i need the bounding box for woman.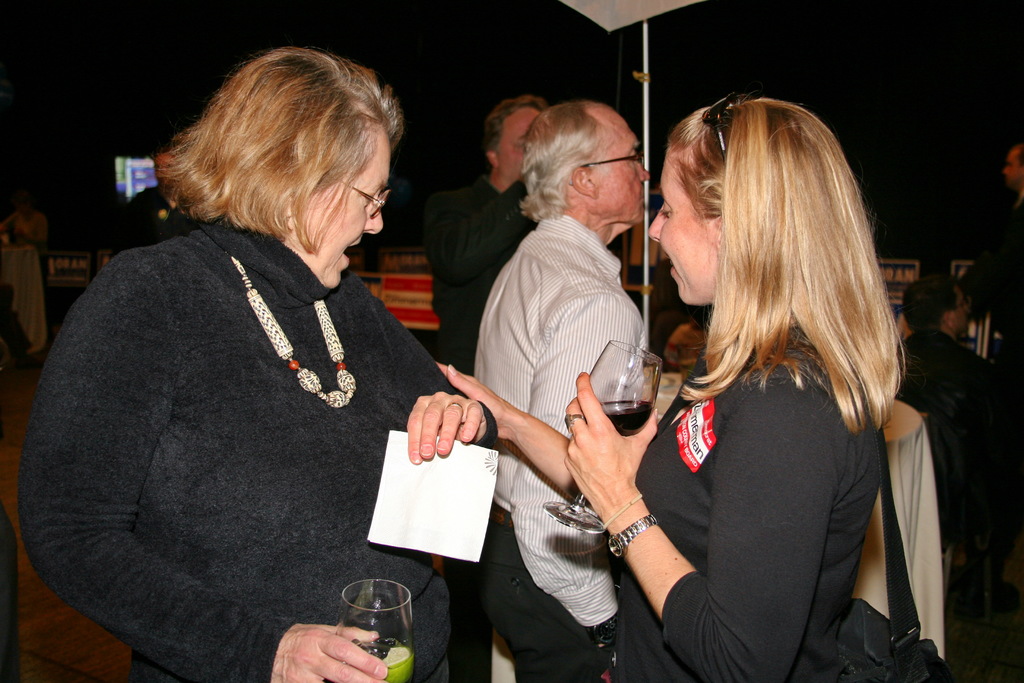
Here it is: rect(438, 92, 908, 682).
